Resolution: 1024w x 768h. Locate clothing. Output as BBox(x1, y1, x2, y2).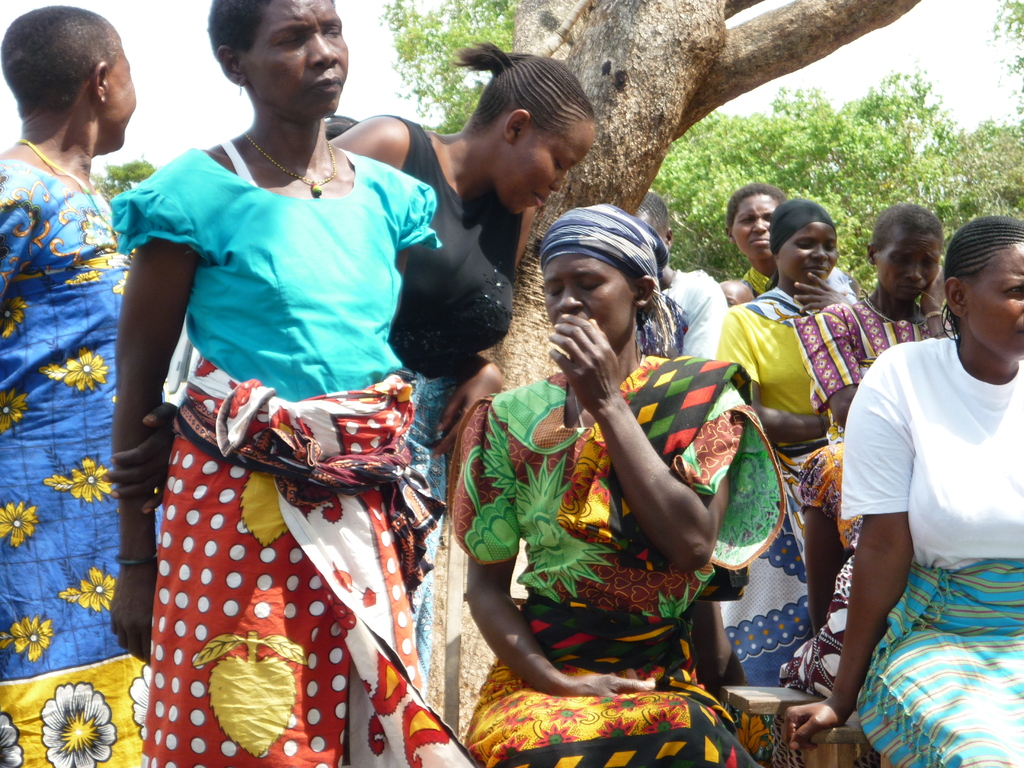
BBox(0, 159, 153, 767).
